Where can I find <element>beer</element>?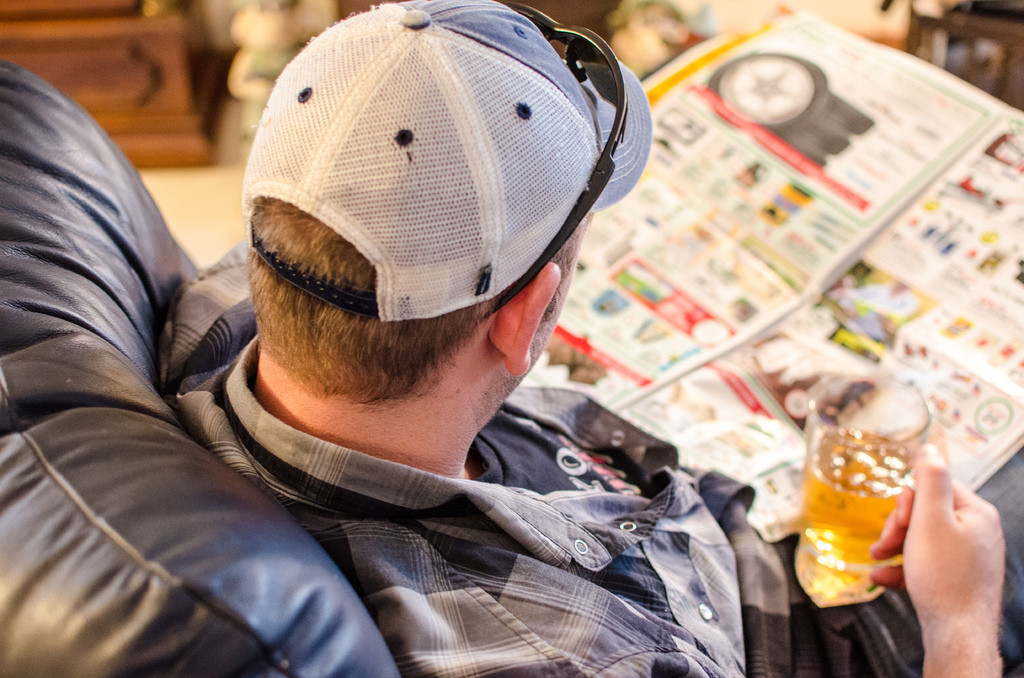
You can find it at 797/427/916/602.
